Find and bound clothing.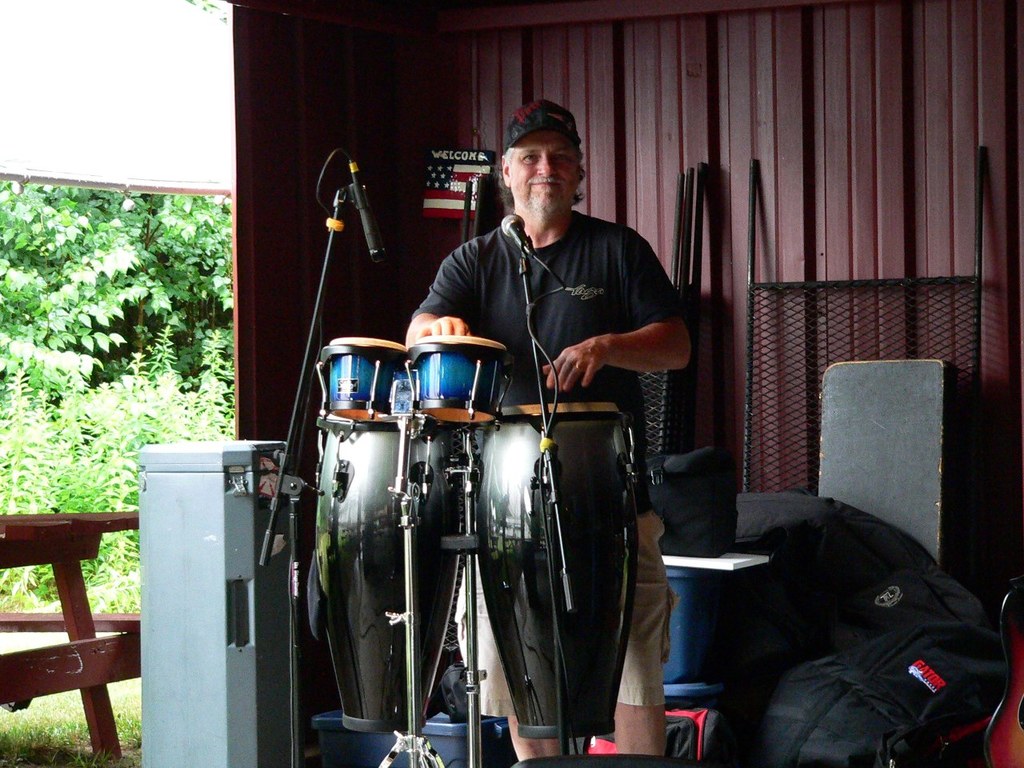
Bound: <region>474, 496, 670, 716</region>.
